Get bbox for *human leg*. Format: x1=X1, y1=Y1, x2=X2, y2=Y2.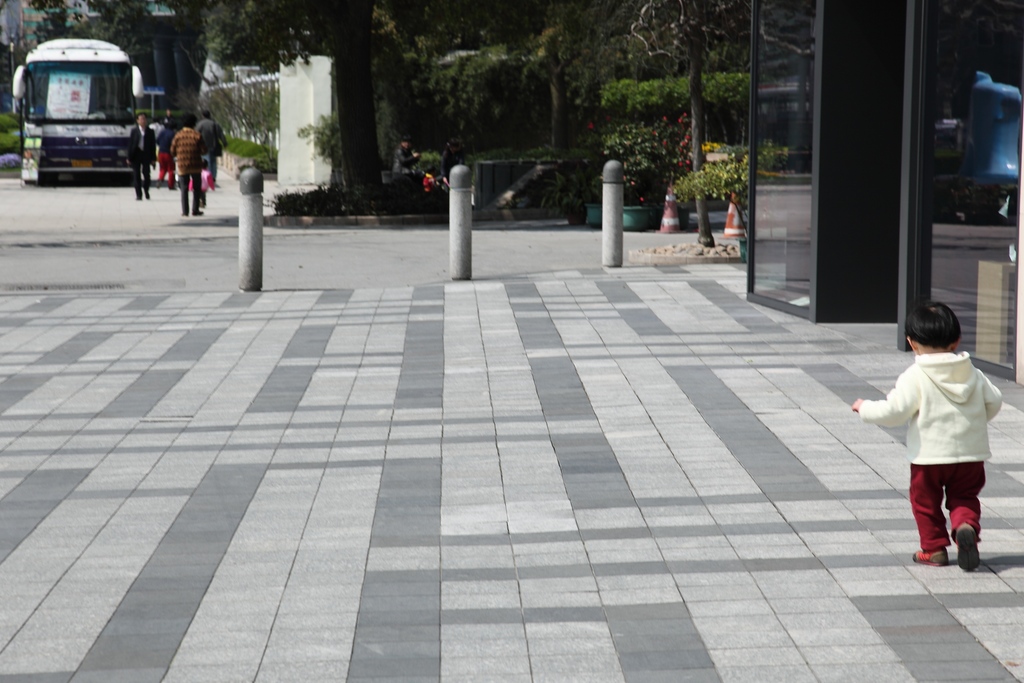
x1=129, y1=160, x2=140, y2=199.
